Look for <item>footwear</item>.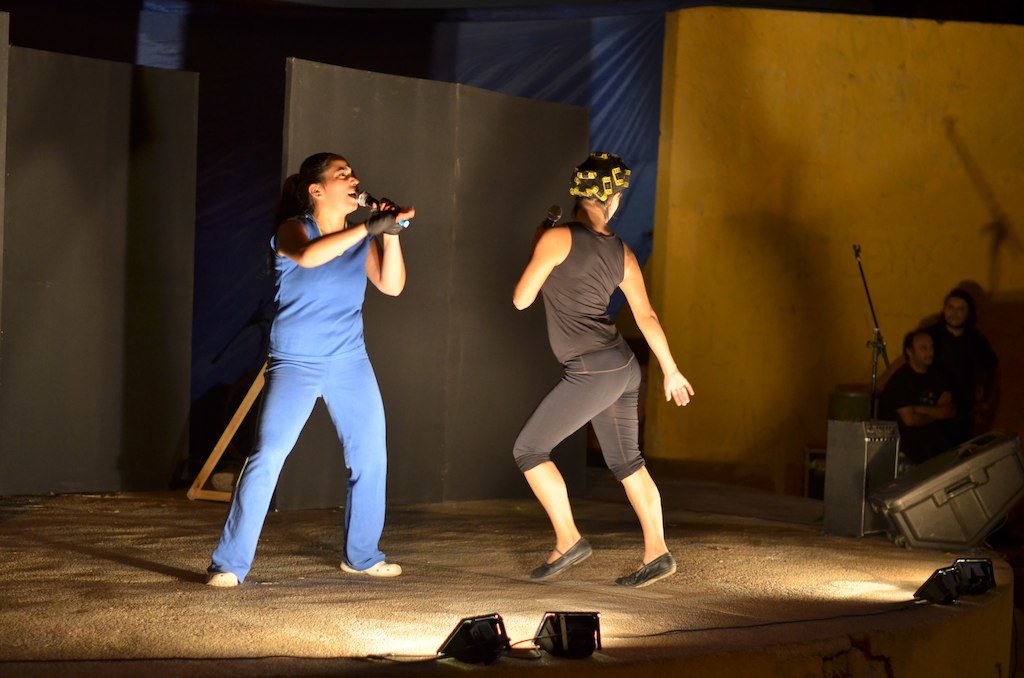
Found: pyautogui.locateOnScreen(527, 534, 592, 582).
